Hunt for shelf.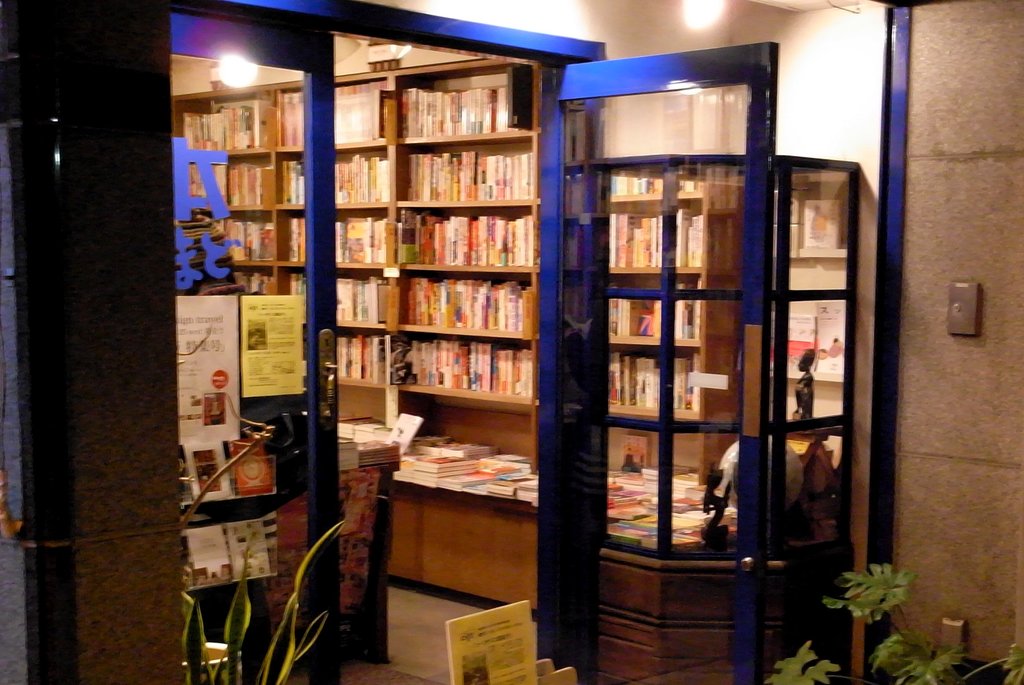
Hunted down at {"x1": 310, "y1": 76, "x2": 548, "y2": 467}.
